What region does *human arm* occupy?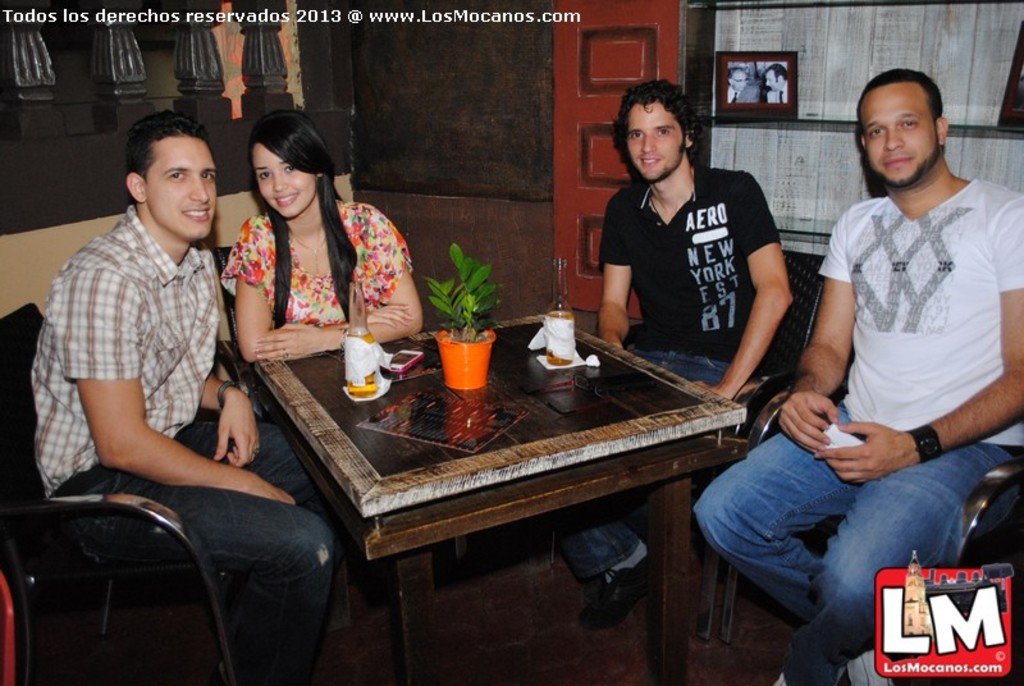
crop(767, 210, 845, 456).
